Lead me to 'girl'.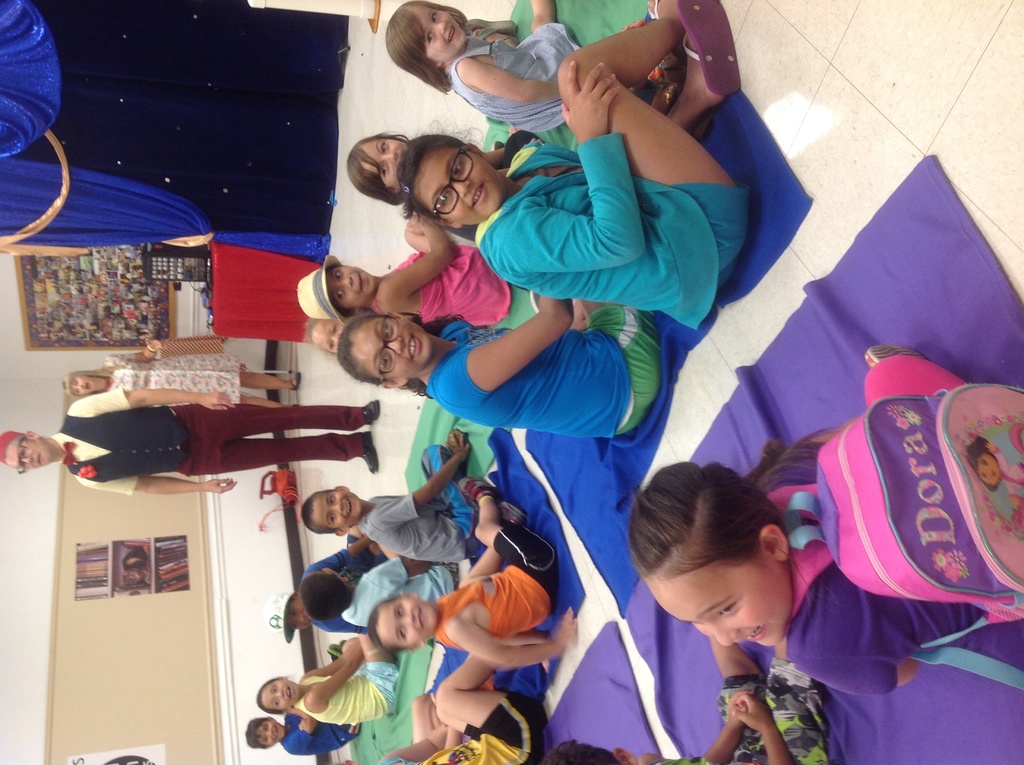
Lead to rect(965, 427, 1023, 530).
